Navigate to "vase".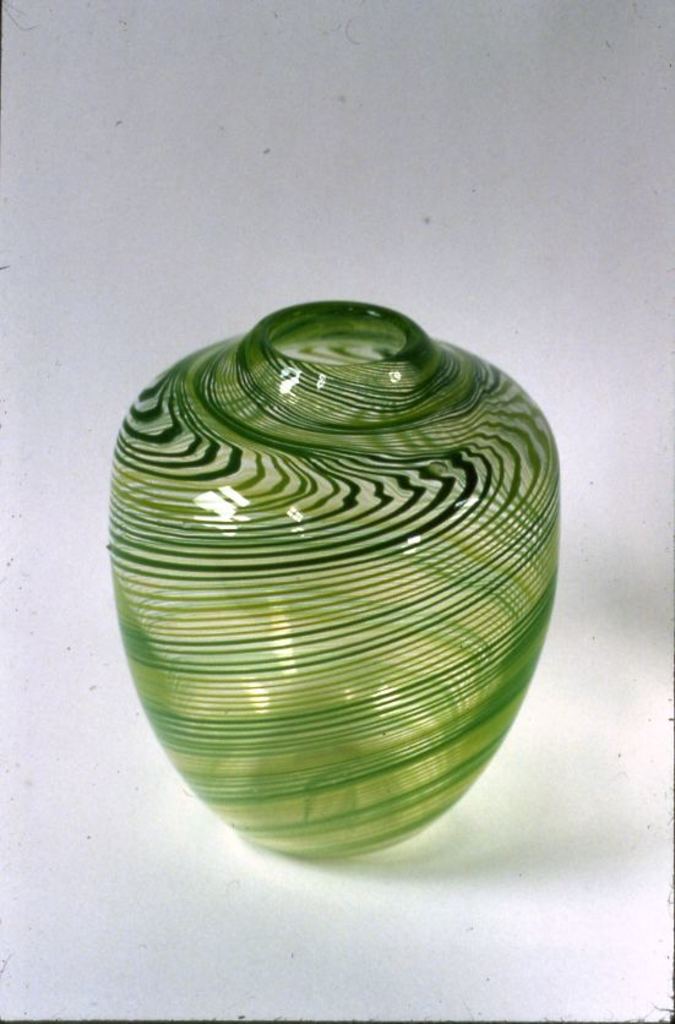
Navigation target: bbox=(105, 299, 561, 857).
